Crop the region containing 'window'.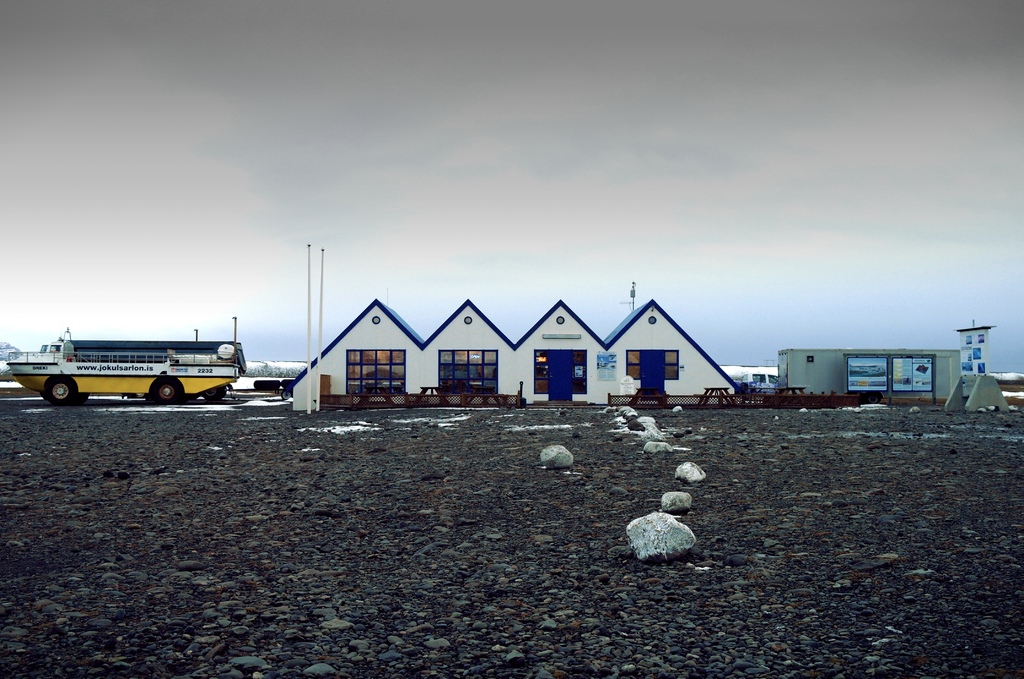
Crop region: (x1=436, y1=350, x2=500, y2=401).
